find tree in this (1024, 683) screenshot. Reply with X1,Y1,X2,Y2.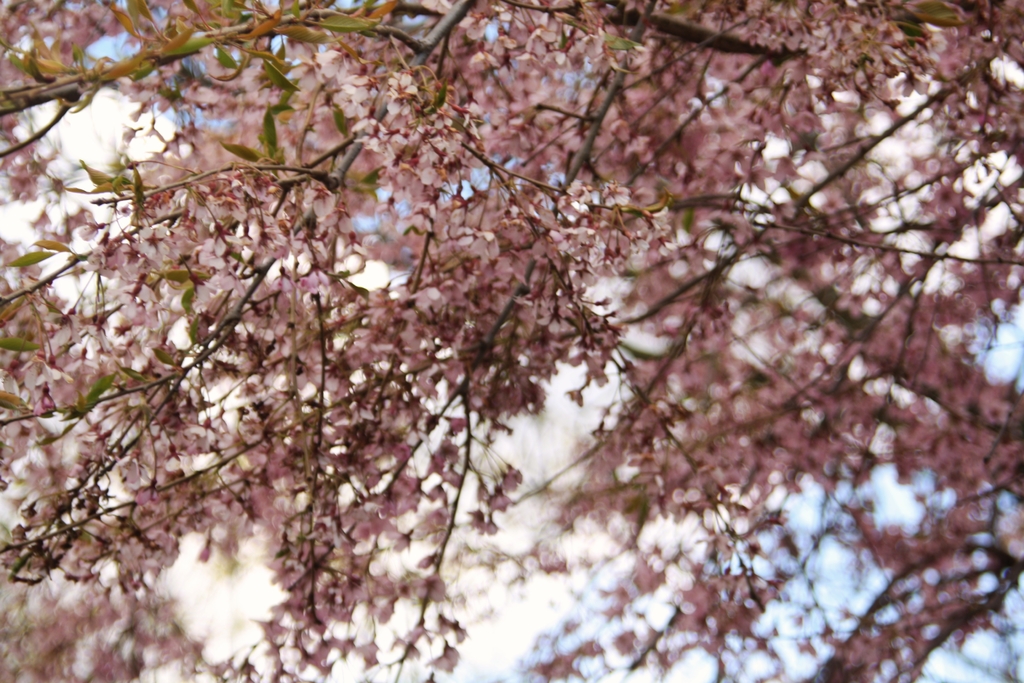
13,1,965,668.
